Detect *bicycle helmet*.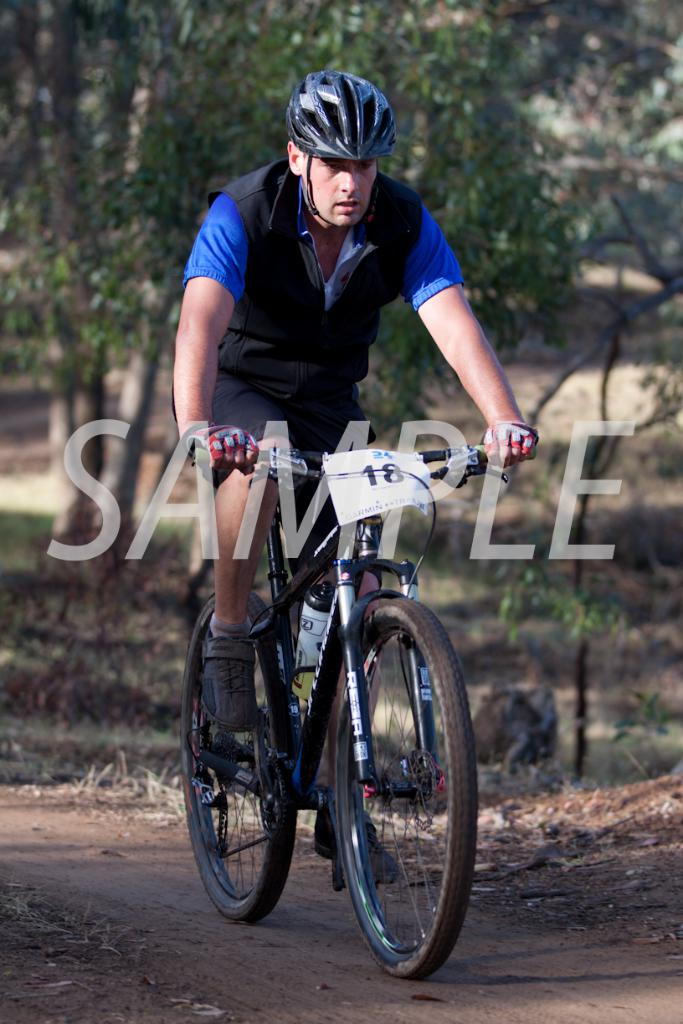
Detected at x1=293 y1=66 x2=398 y2=224.
